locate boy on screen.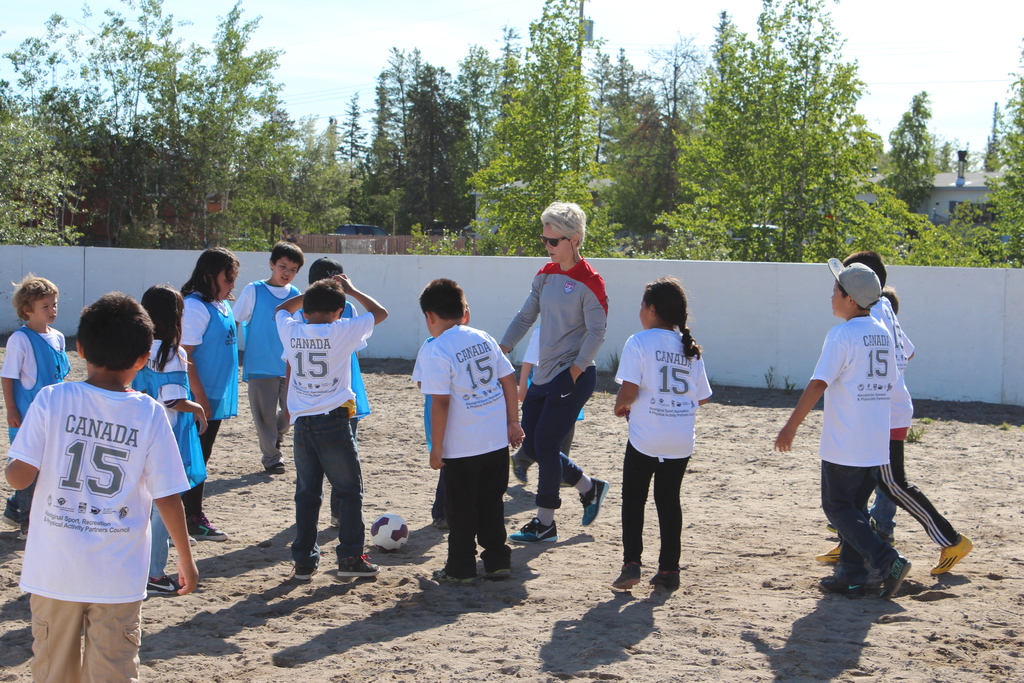
On screen at [left=271, top=268, right=395, bottom=584].
